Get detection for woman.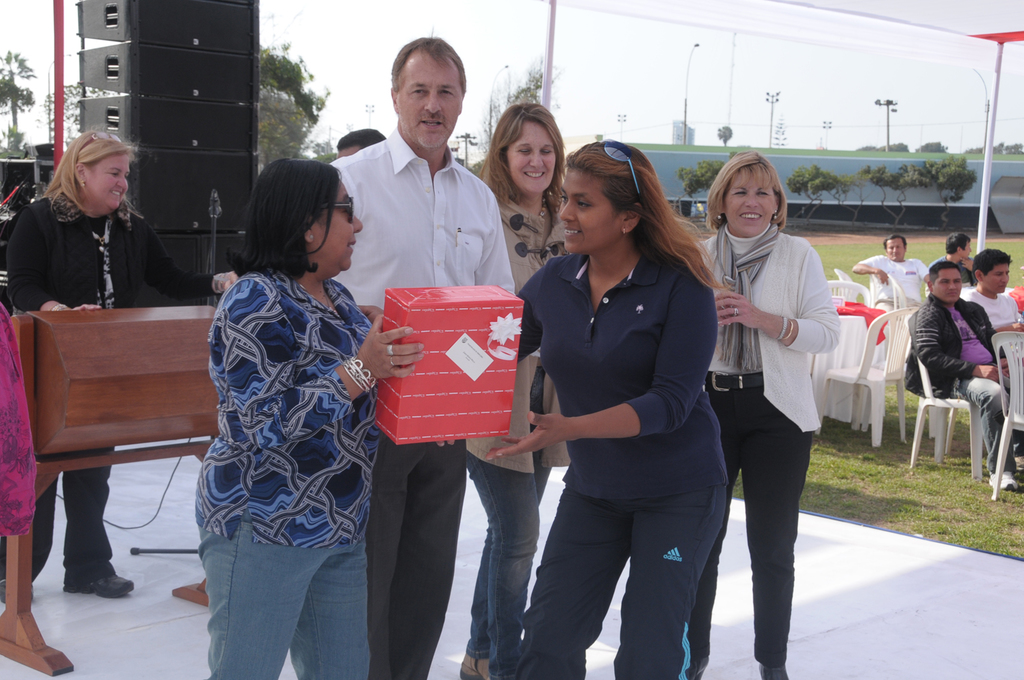
Detection: bbox=(513, 131, 741, 679).
